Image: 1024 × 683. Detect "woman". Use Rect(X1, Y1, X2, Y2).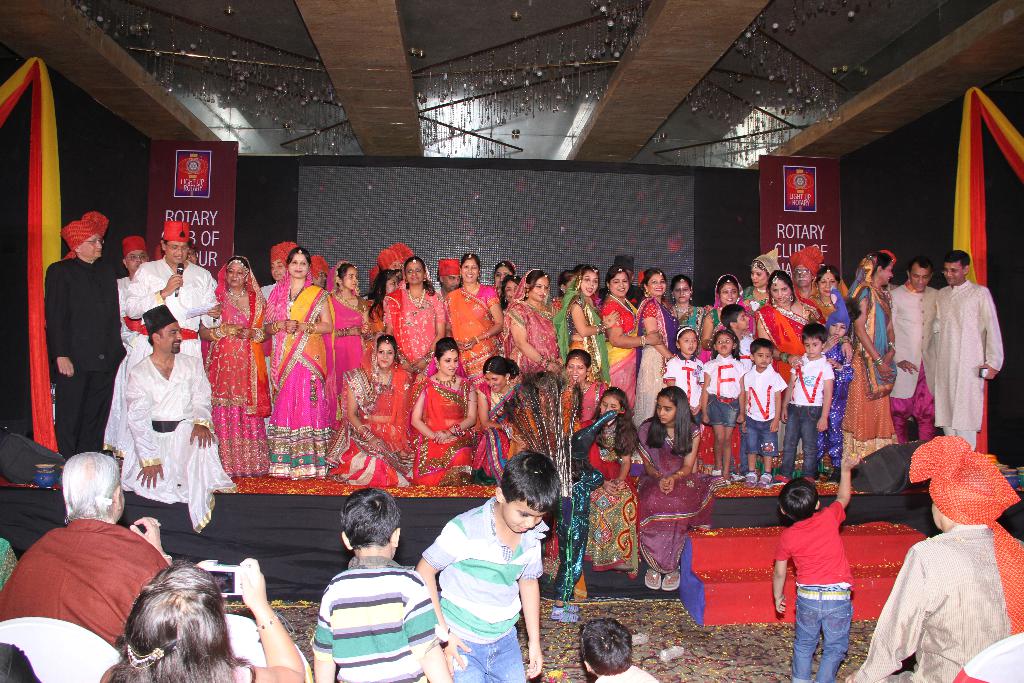
Rect(754, 270, 824, 458).
